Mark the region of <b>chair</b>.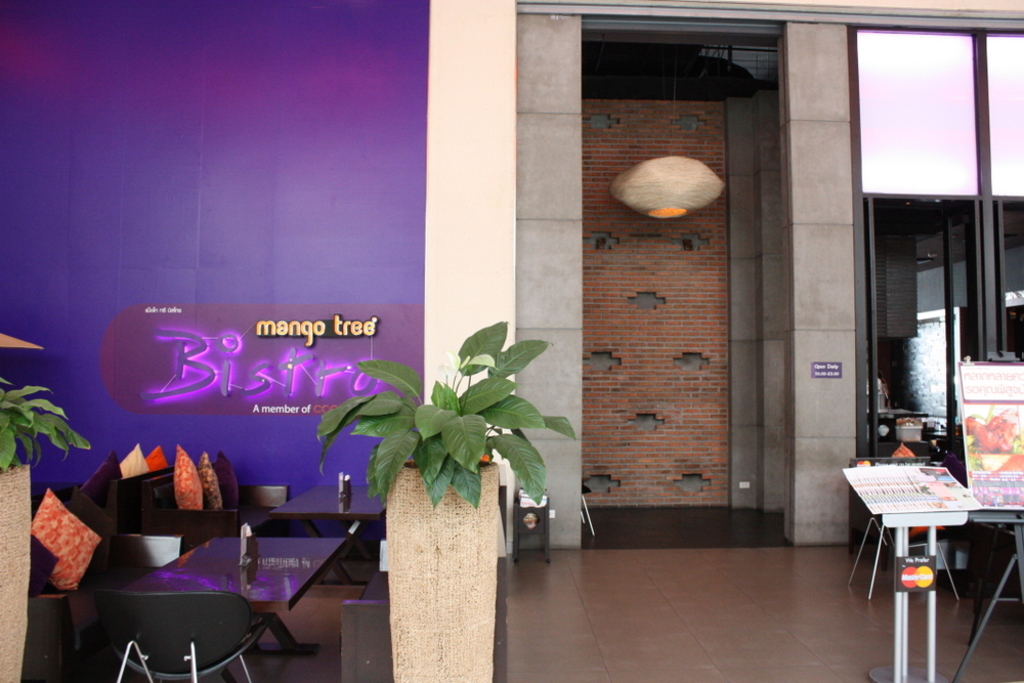
Region: locate(91, 594, 273, 682).
